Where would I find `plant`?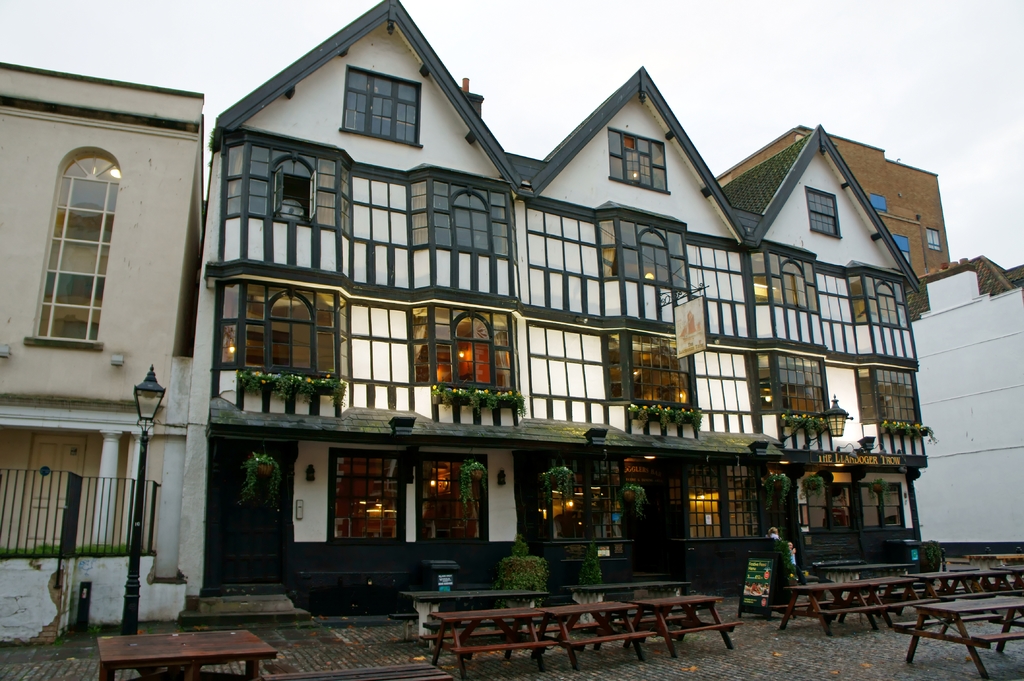
At bbox=[496, 534, 543, 613].
